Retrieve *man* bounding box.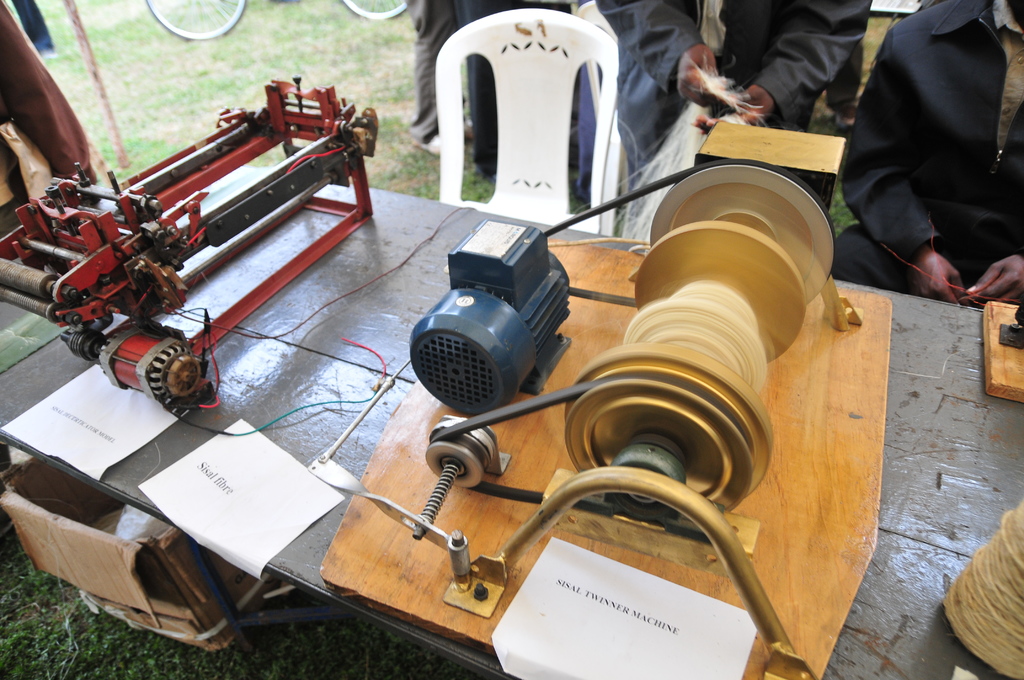
Bounding box: box(796, 0, 1016, 339).
